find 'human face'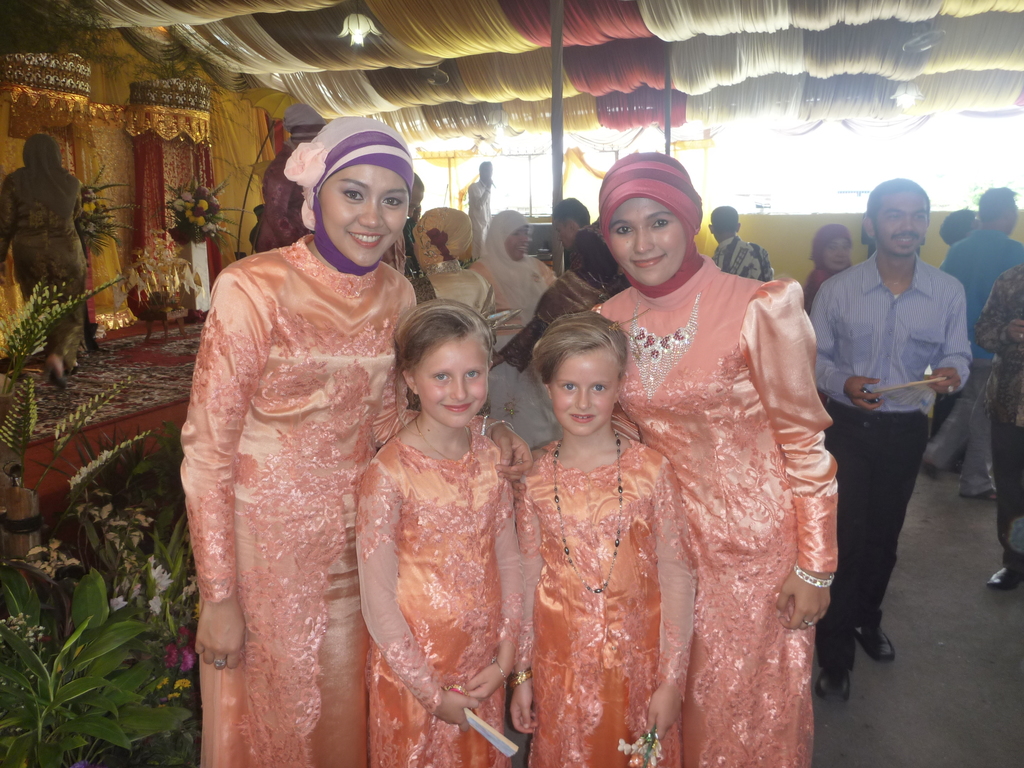
(503, 227, 530, 261)
